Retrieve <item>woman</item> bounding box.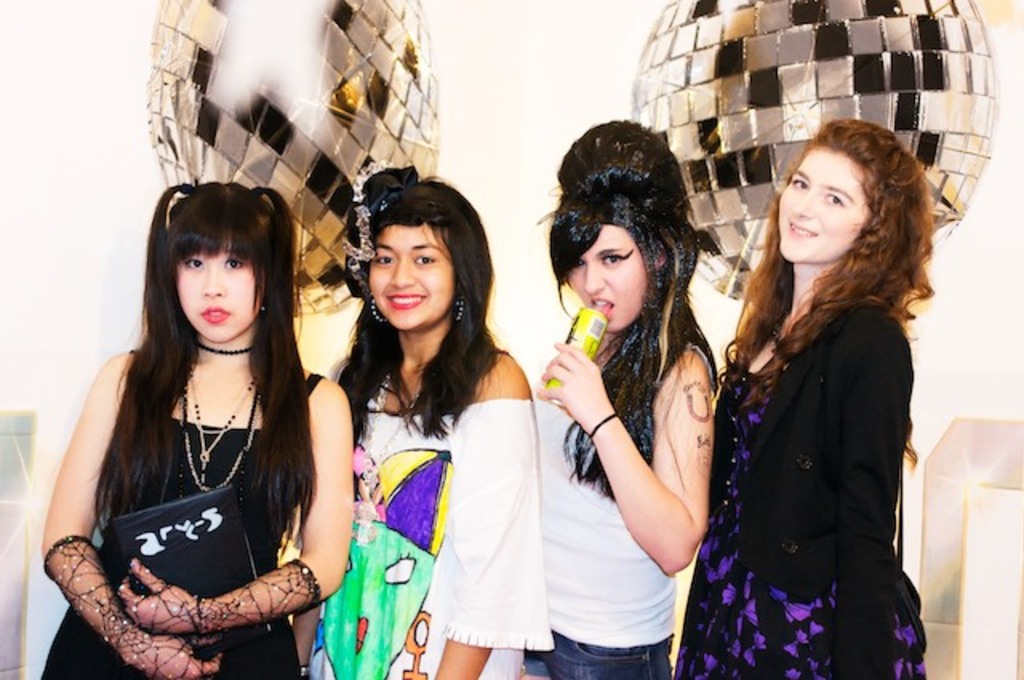
Bounding box: 288, 155, 552, 678.
